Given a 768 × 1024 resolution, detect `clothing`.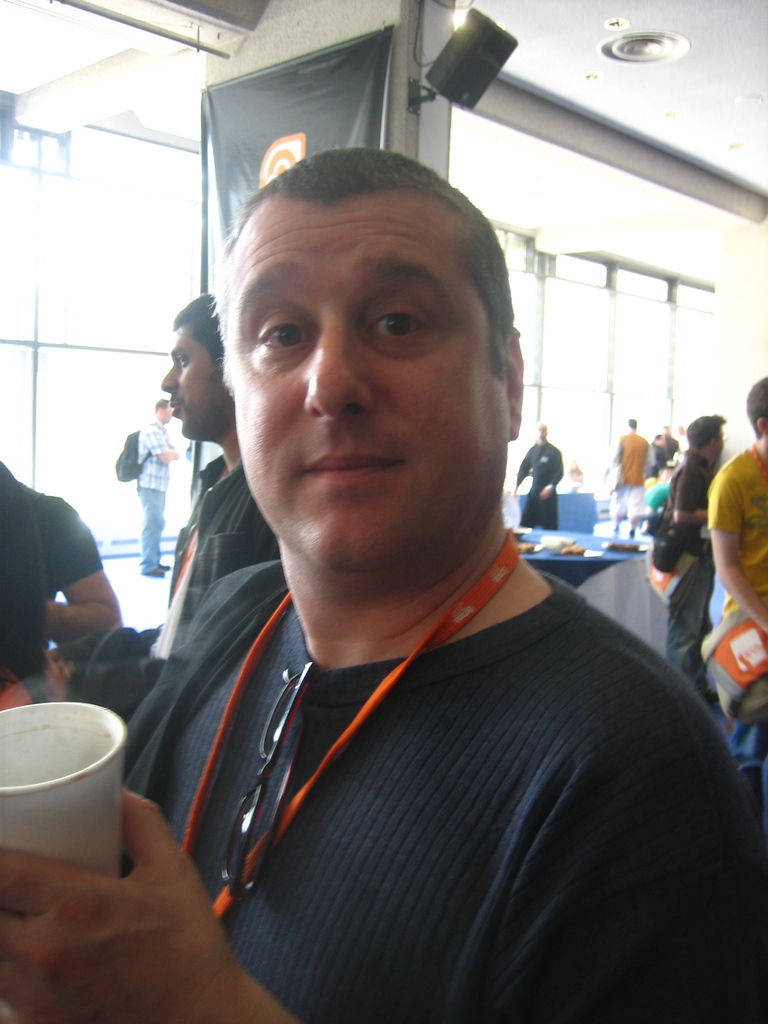
709, 449, 767, 811.
